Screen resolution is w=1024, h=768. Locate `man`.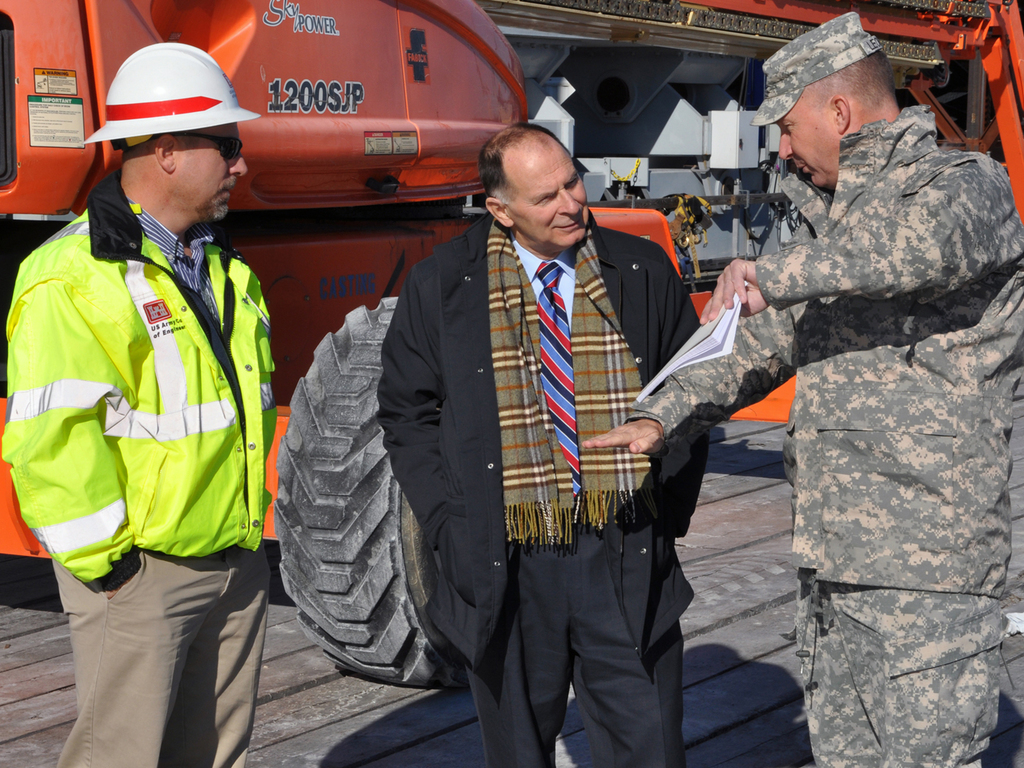
(577, 8, 1023, 767).
